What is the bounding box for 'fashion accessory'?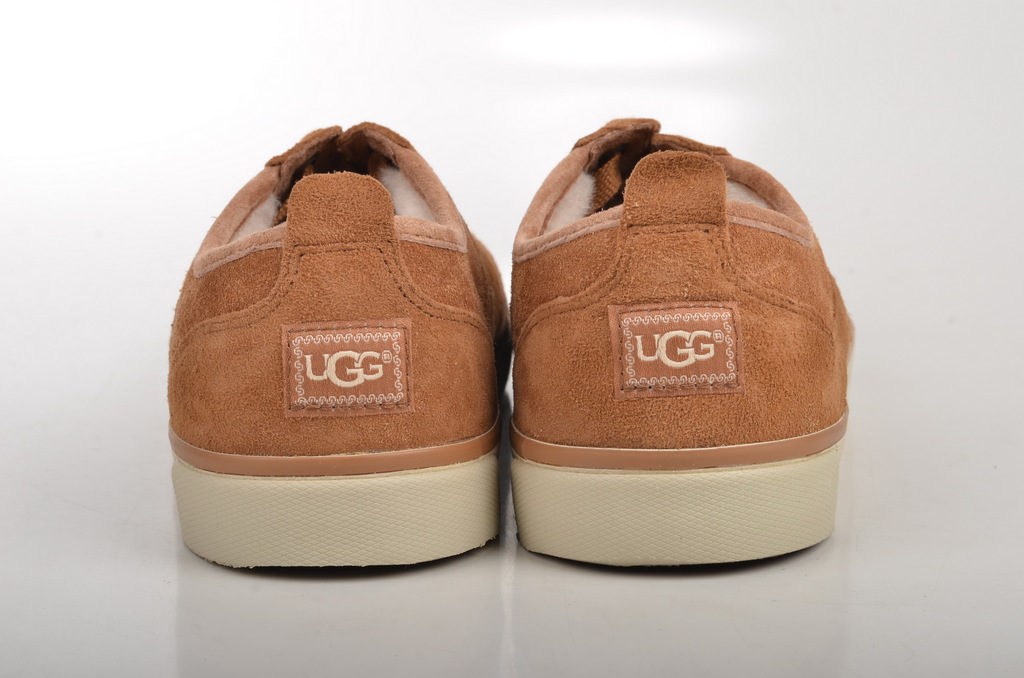
Rect(168, 122, 515, 570).
